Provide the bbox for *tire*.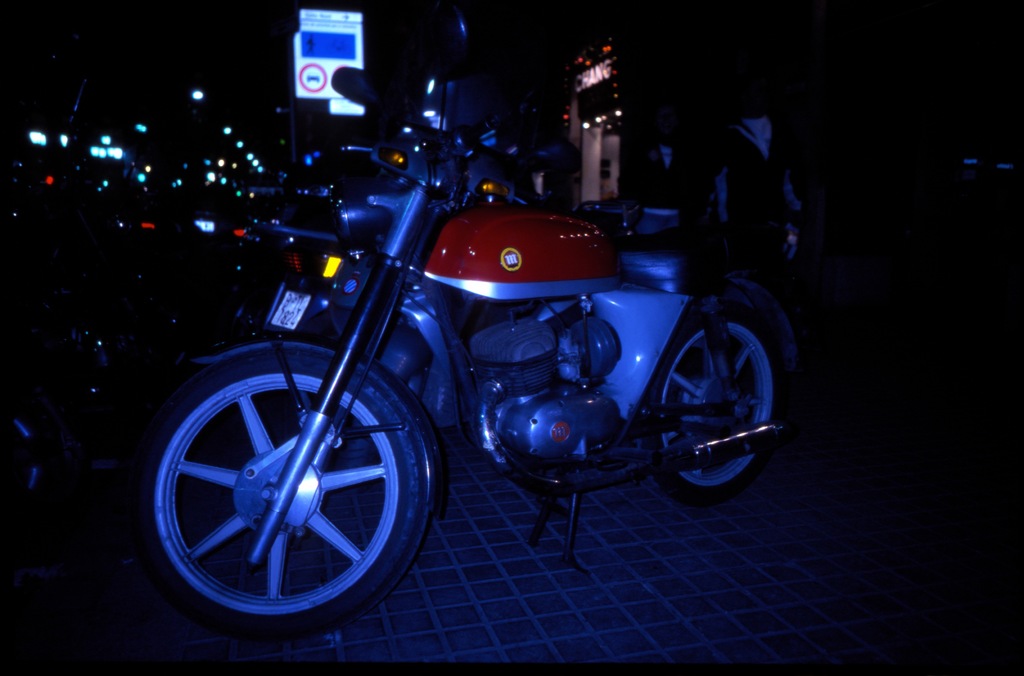
{"x1": 643, "y1": 294, "x2": 788, "y2": 503}.
